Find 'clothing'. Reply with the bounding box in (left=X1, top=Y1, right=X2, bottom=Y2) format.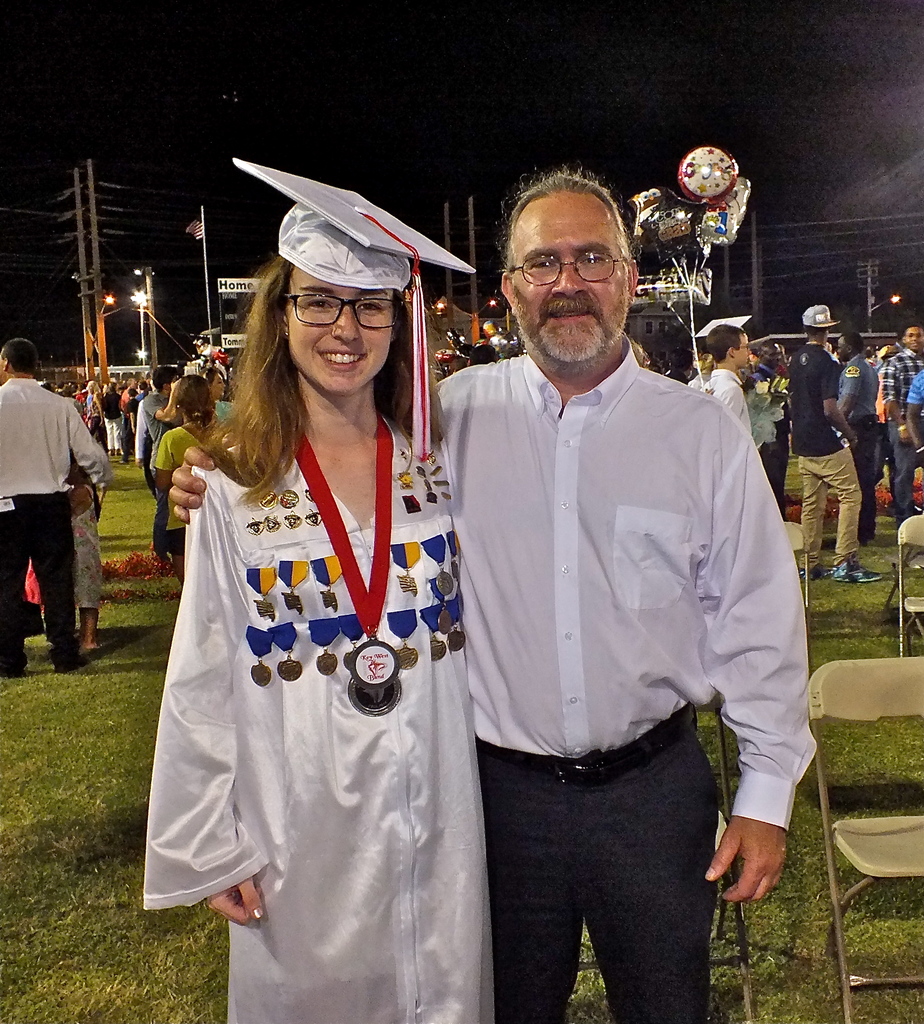
(left=0, top=371, right=88, bottom=671).
